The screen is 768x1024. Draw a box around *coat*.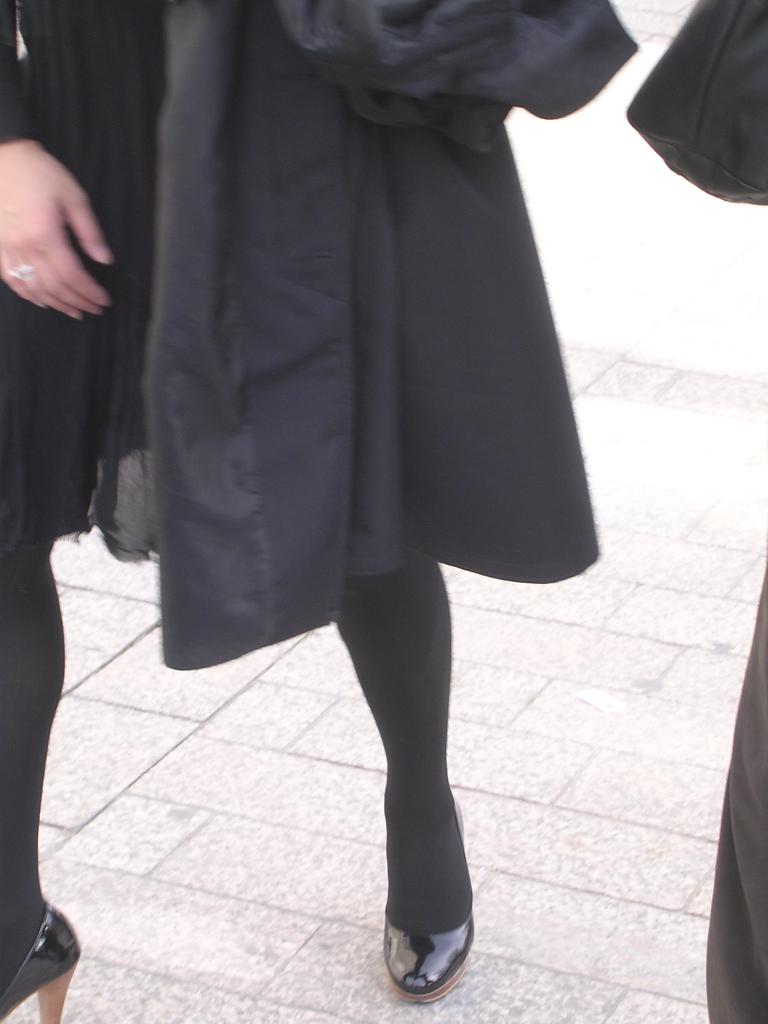
region(97, 0, 624, 733).
